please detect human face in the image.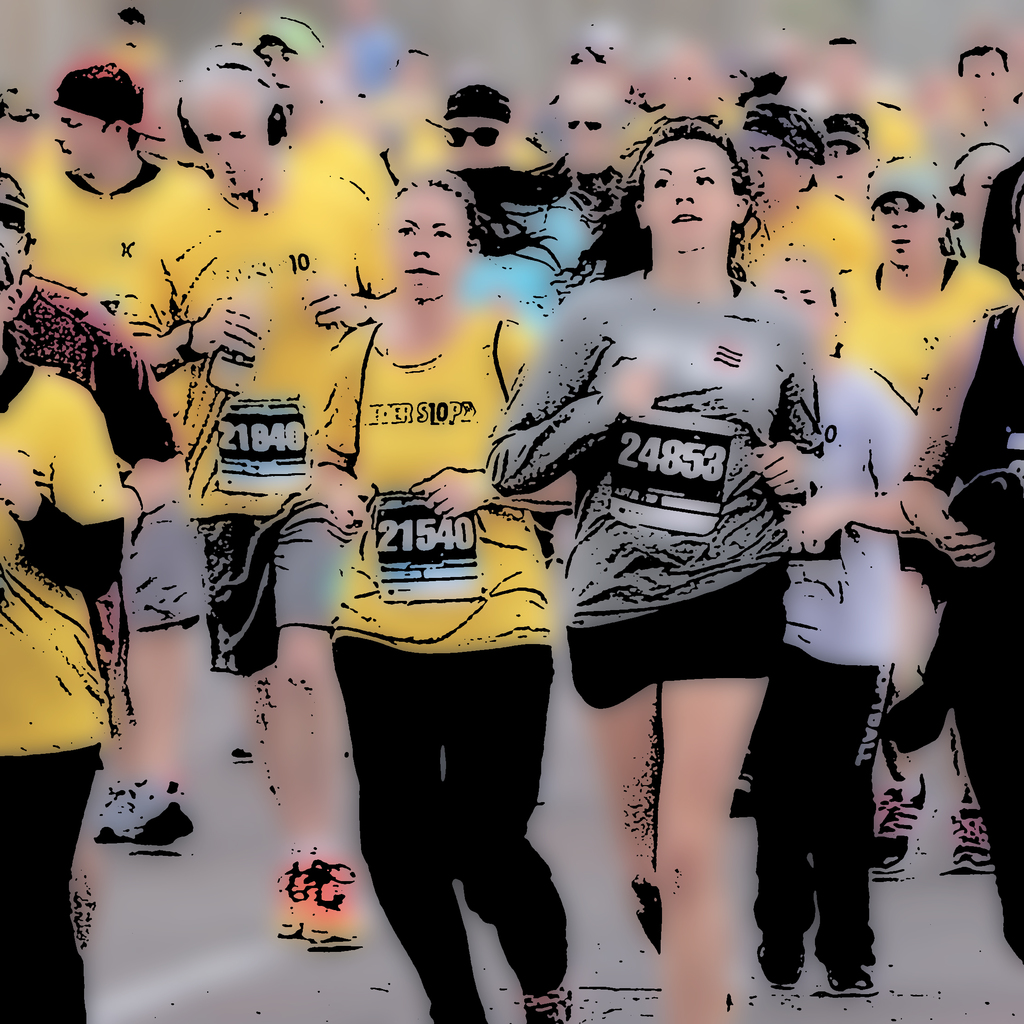
<box>751,260,831,353</box>.
